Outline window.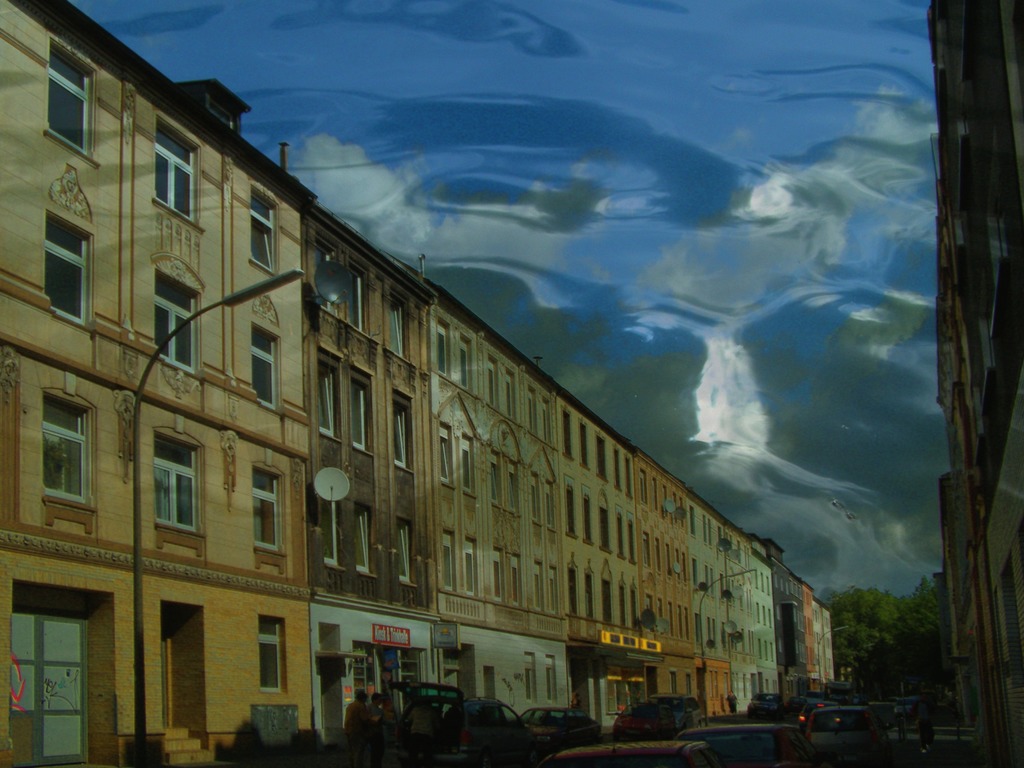
Outline: detection(574, 417, 591, 472).
